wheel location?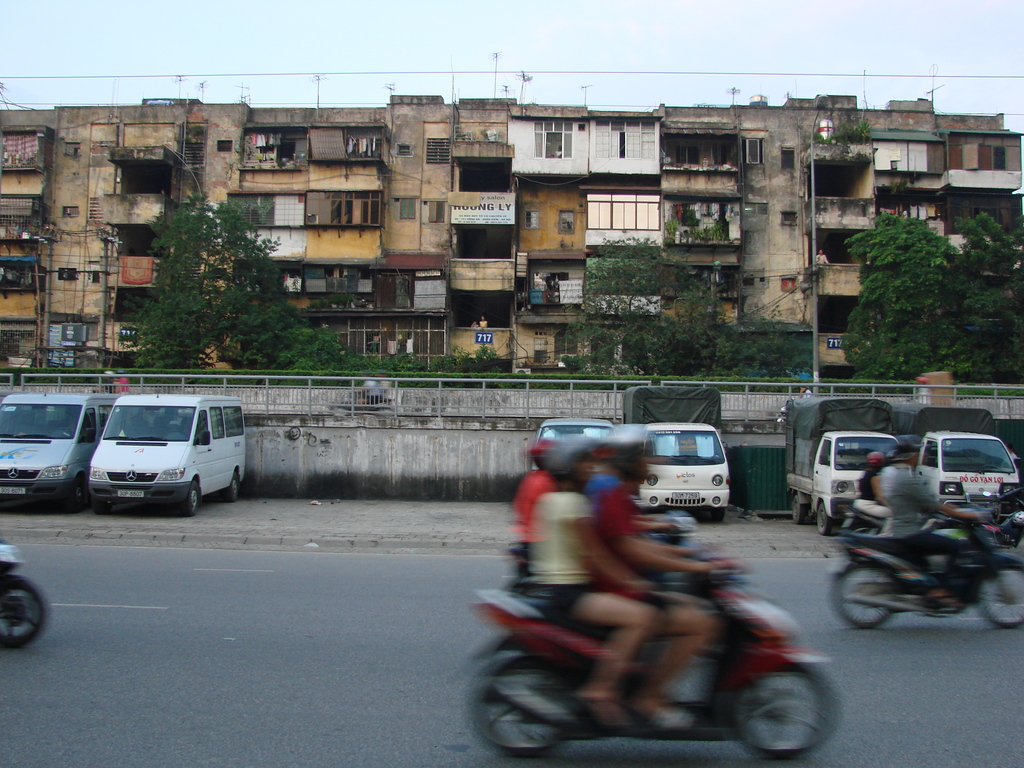
x1=182, y1=479, x2=200, y2=515
